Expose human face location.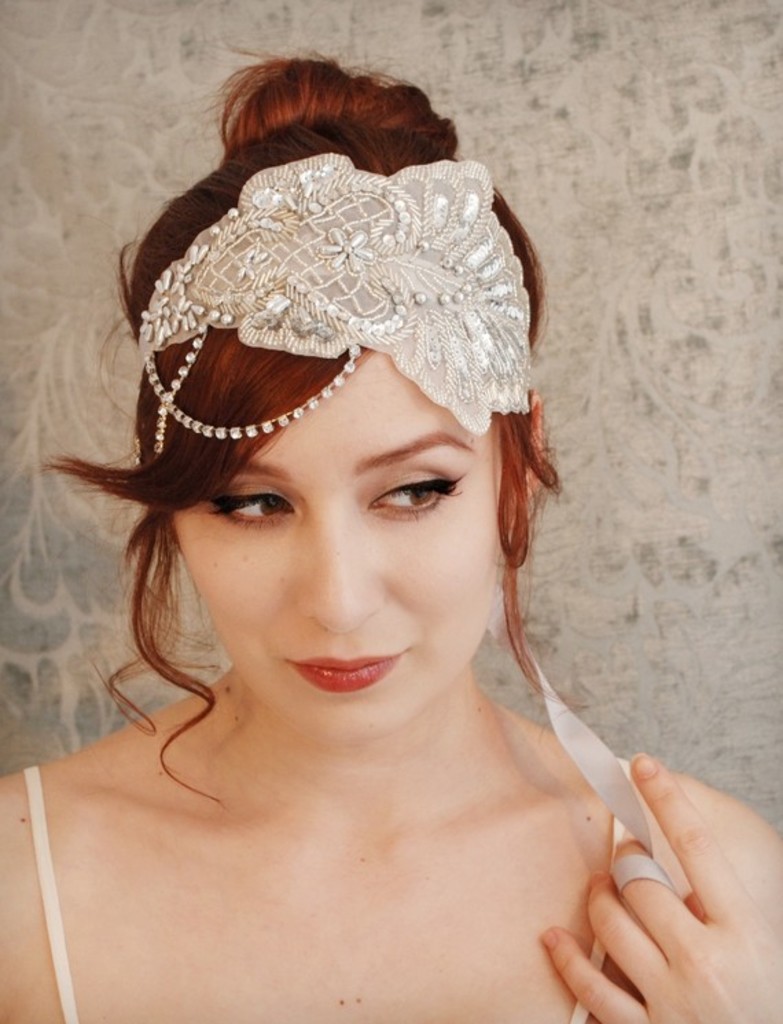
Exposed at <region>170, 344, 503, 735</region>.
